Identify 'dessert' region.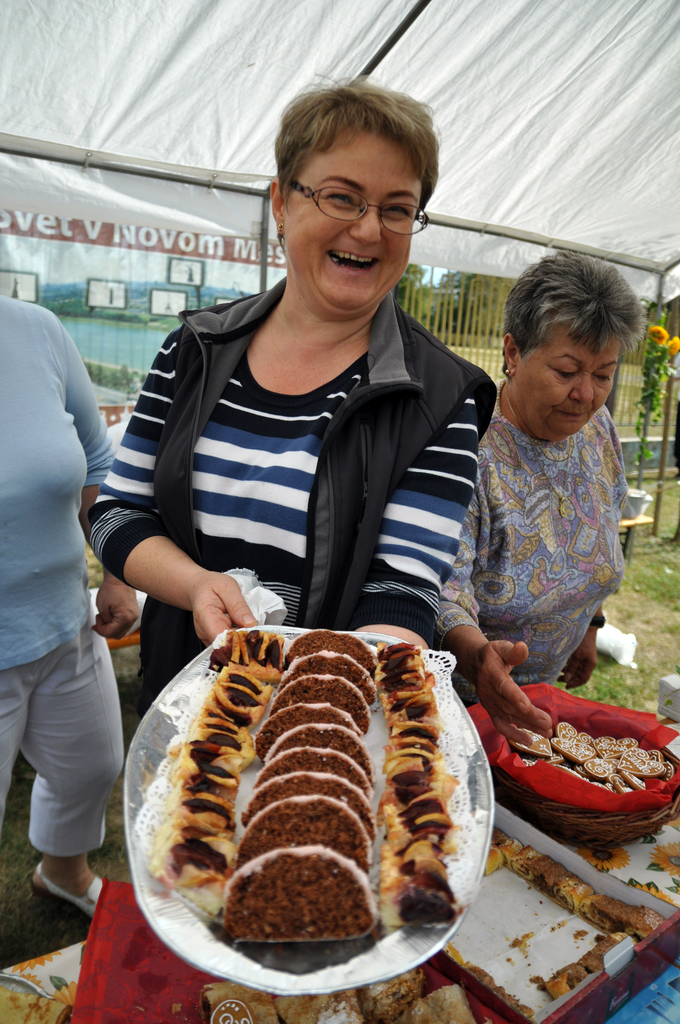
Region: {"left": 181, "top": 743, "right": 236, "bottom": 811}.
